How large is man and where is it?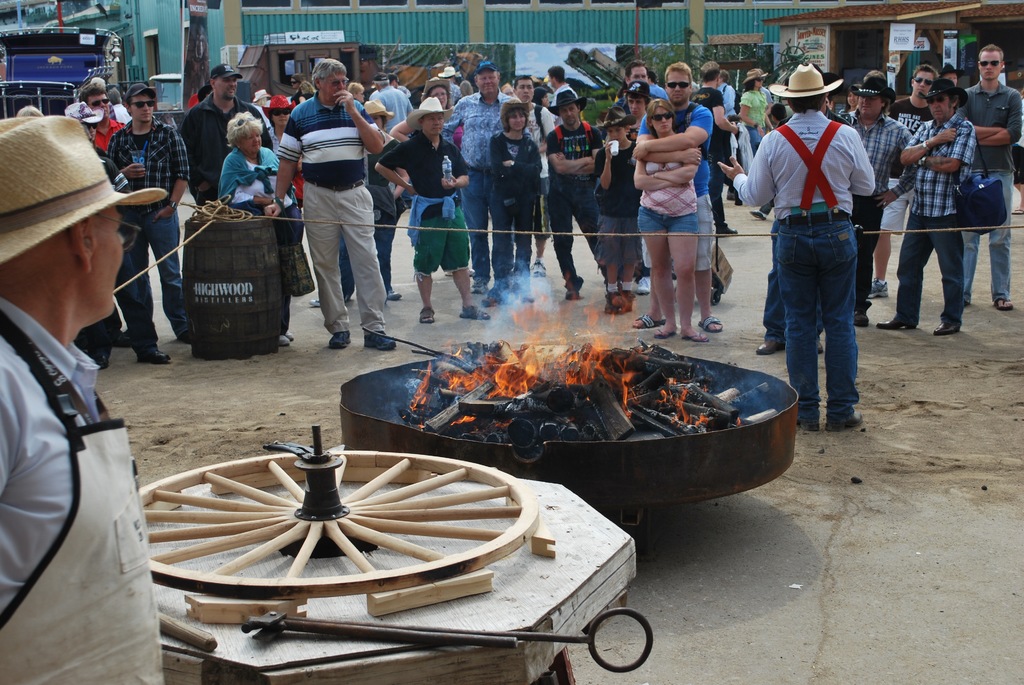
Bounding box: left=104, top=86, right=135, bottom=129.
